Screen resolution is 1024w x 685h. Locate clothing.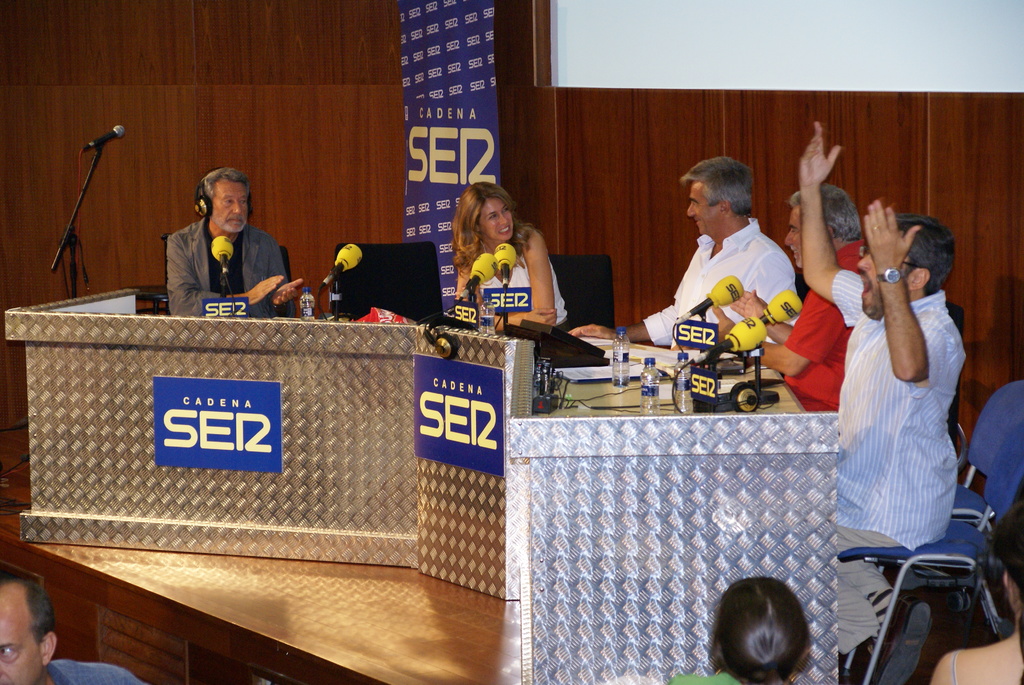
642/217/797/350.
